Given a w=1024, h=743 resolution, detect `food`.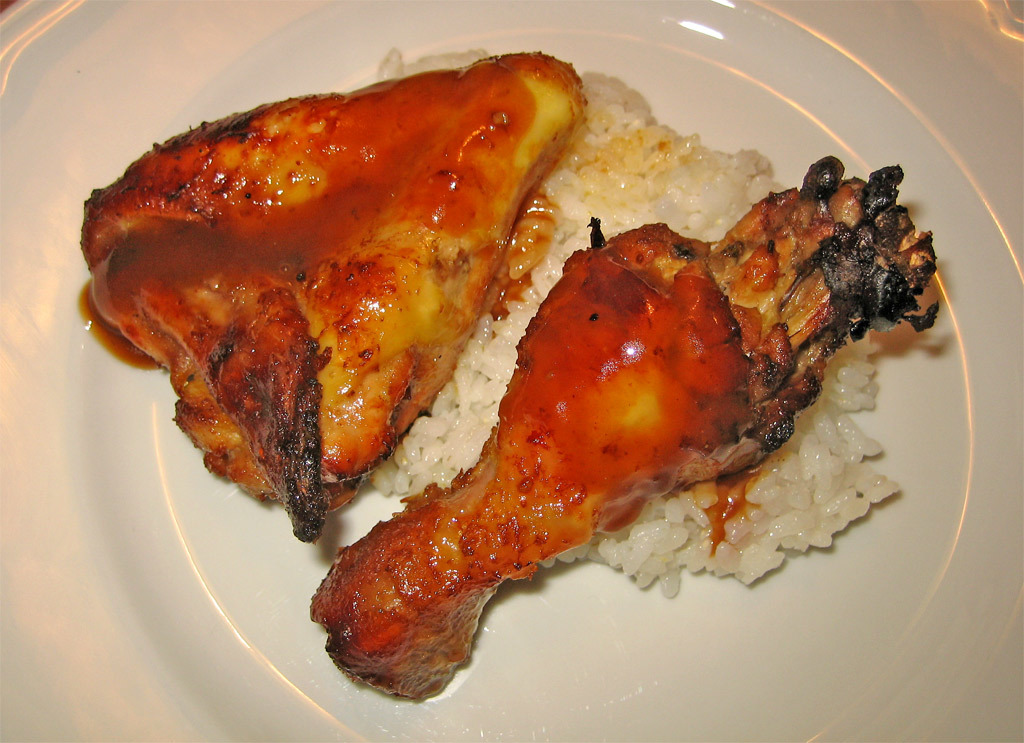
{"x1": 67, "y1": 39, "x2": 956, "y2": 707}.
